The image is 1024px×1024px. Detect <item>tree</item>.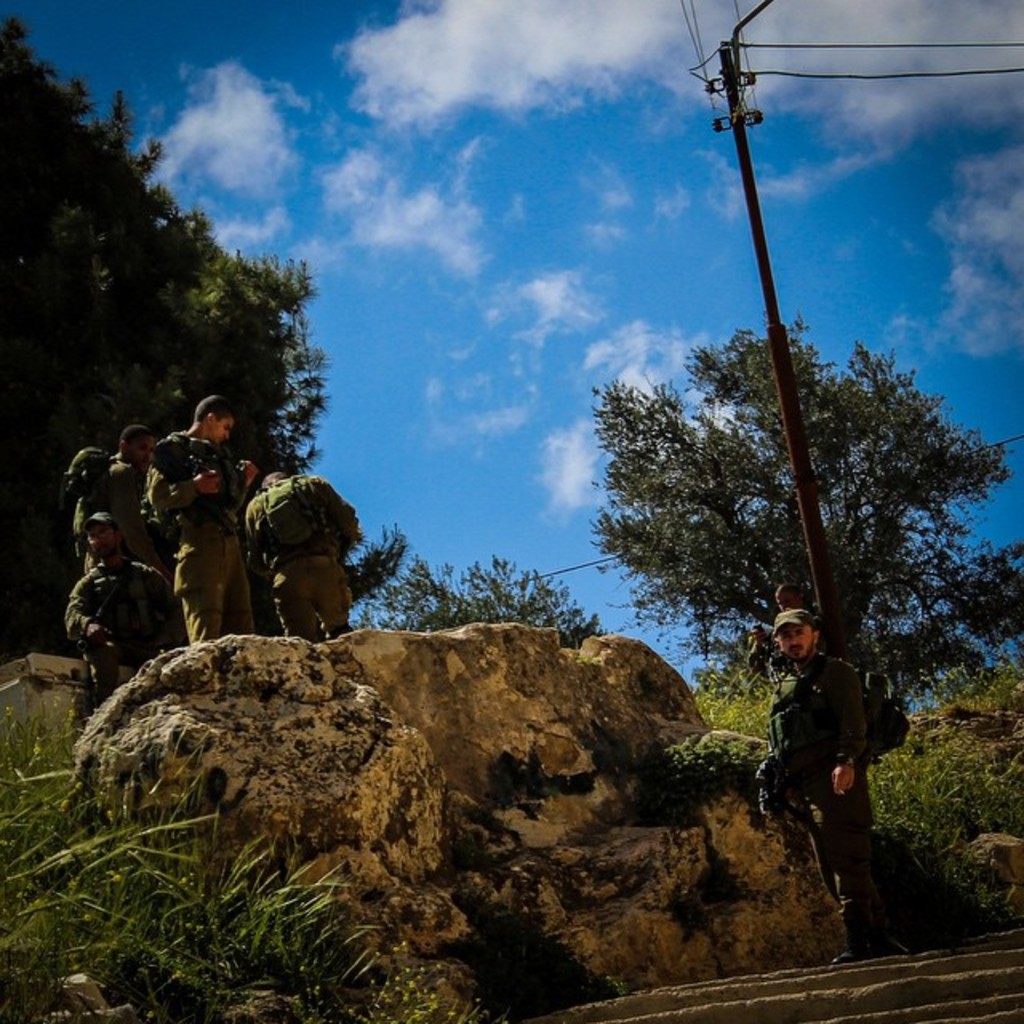
Detection: detection(582, 307, 1022, 715).
